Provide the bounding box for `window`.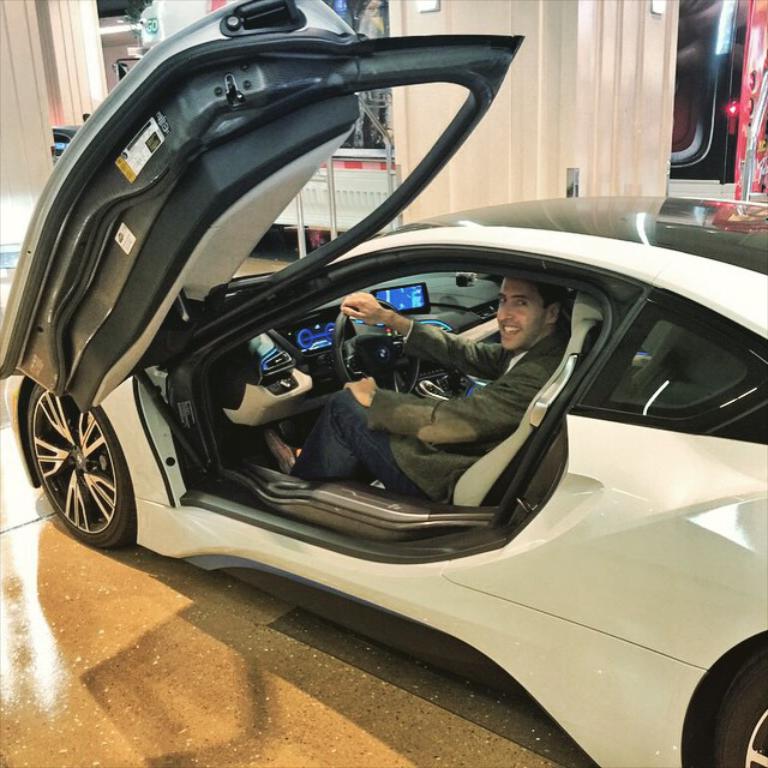
<box>224,91,469,287</box>.
